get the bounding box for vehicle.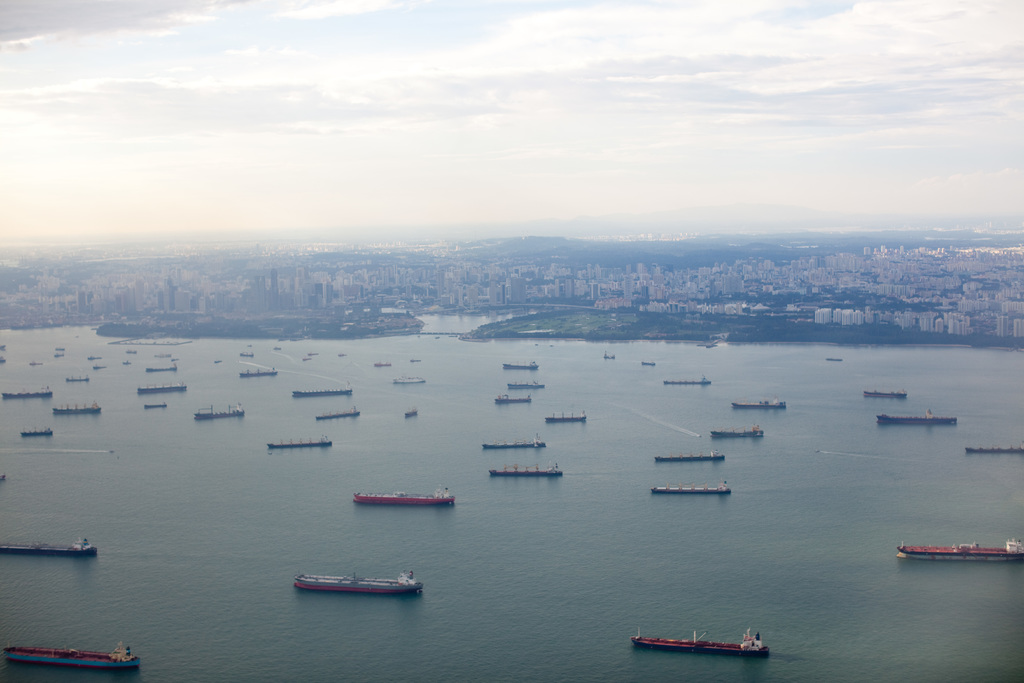
(0,541,97,554).
